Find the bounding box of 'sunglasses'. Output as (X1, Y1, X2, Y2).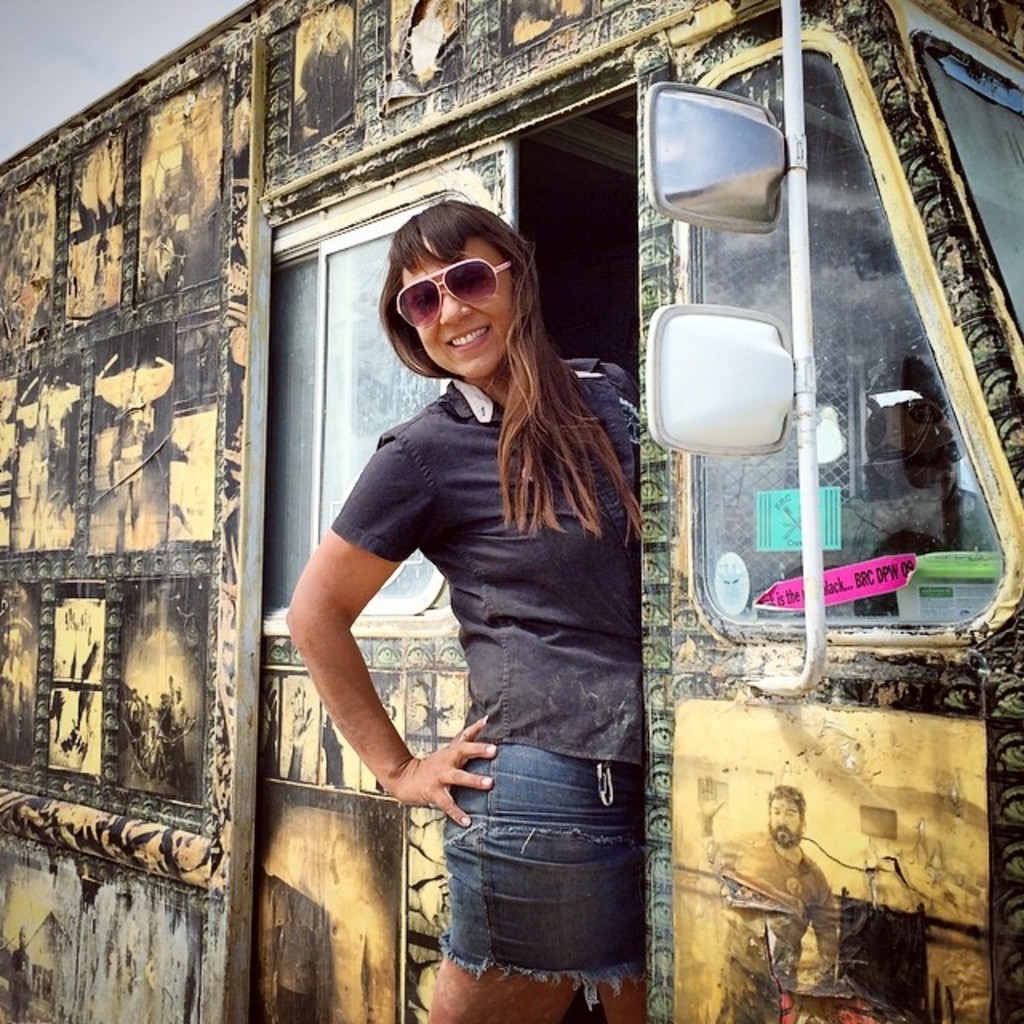
(394, 259, 510, 325).
